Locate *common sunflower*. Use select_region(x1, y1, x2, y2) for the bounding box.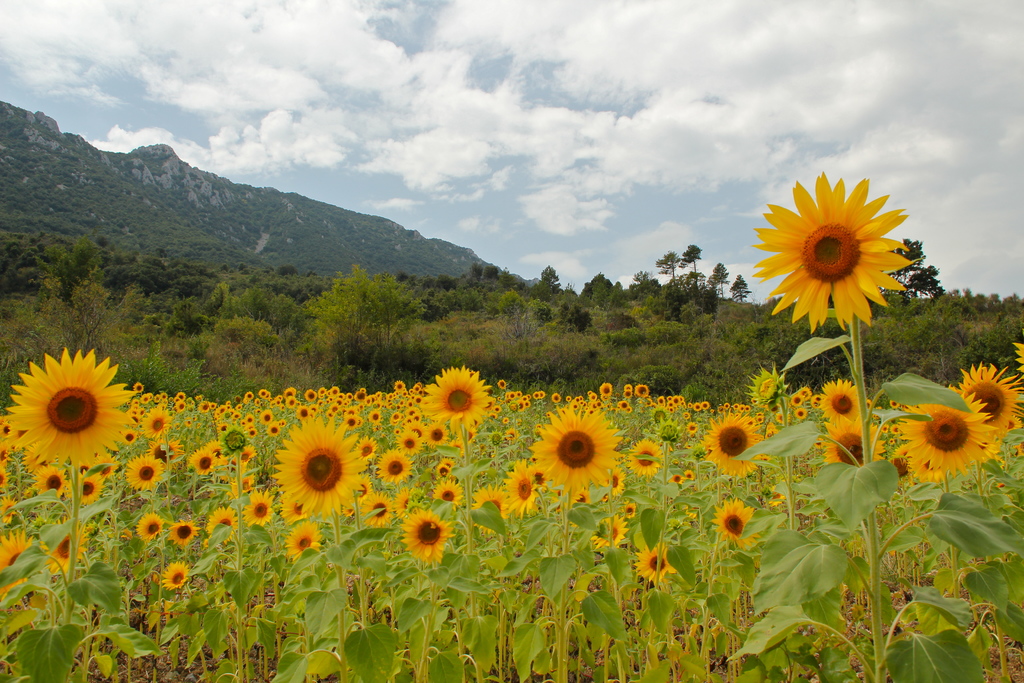
select_region(159, 562, 194, 591).
